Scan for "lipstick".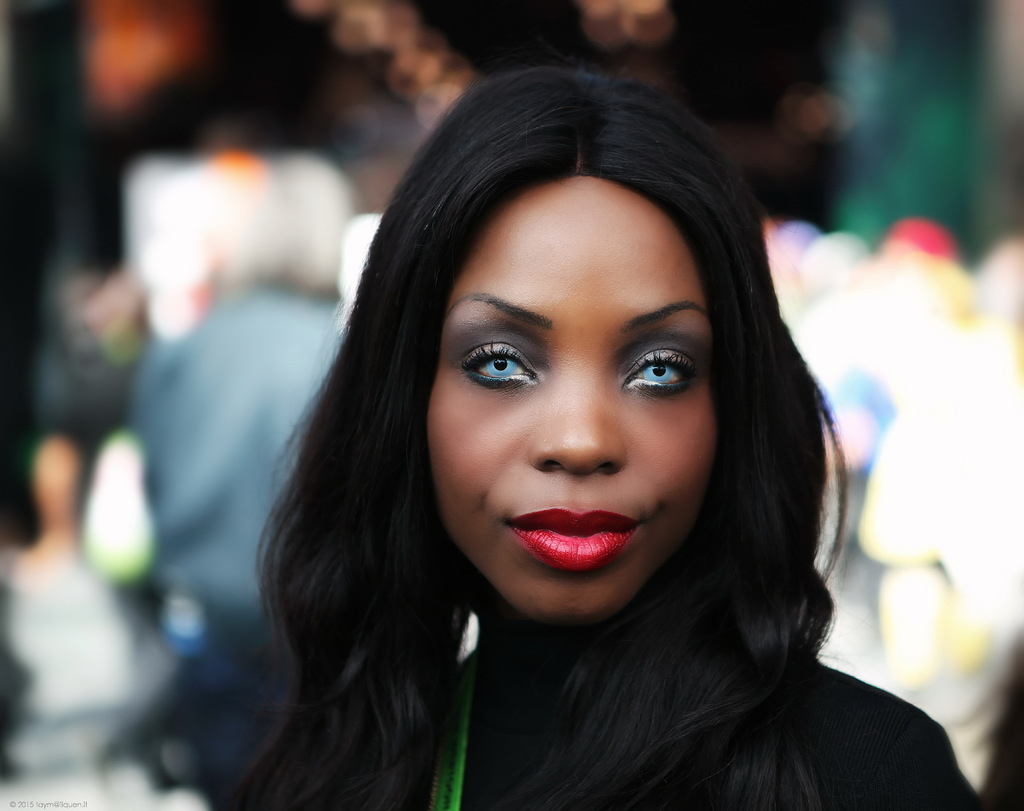
Scan result: detection(509, 507, 643, 575).
